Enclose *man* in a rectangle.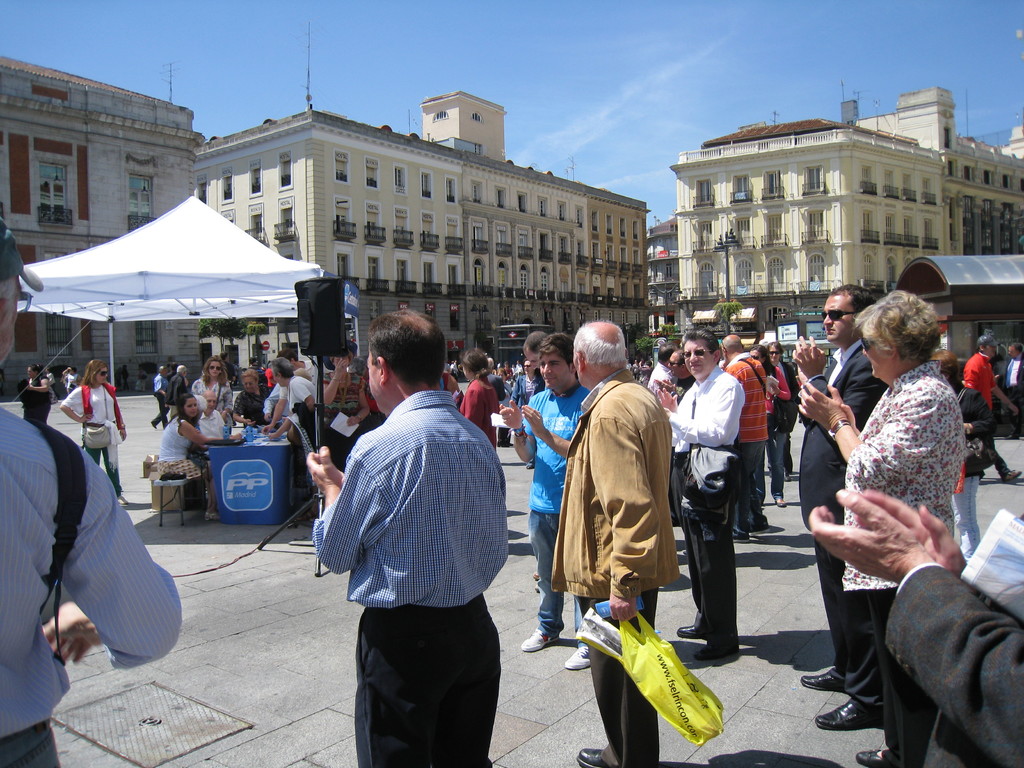
box(779, 279, 891, 737).
